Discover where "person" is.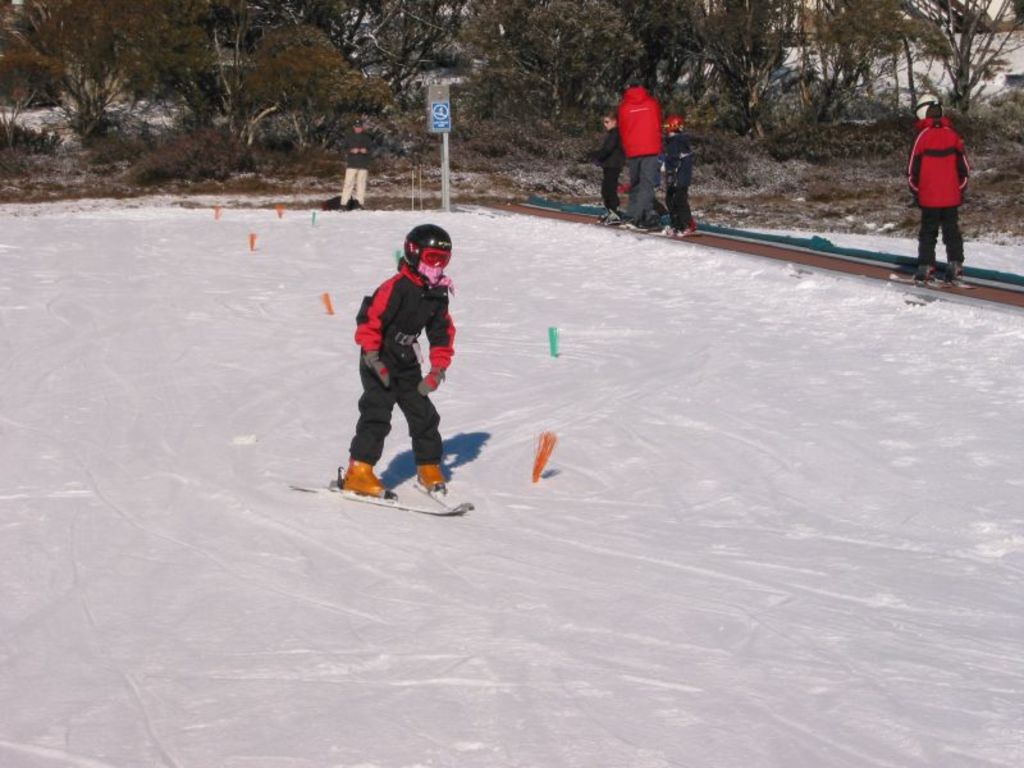
Discovered at detection(332, 221, 457, 513).
